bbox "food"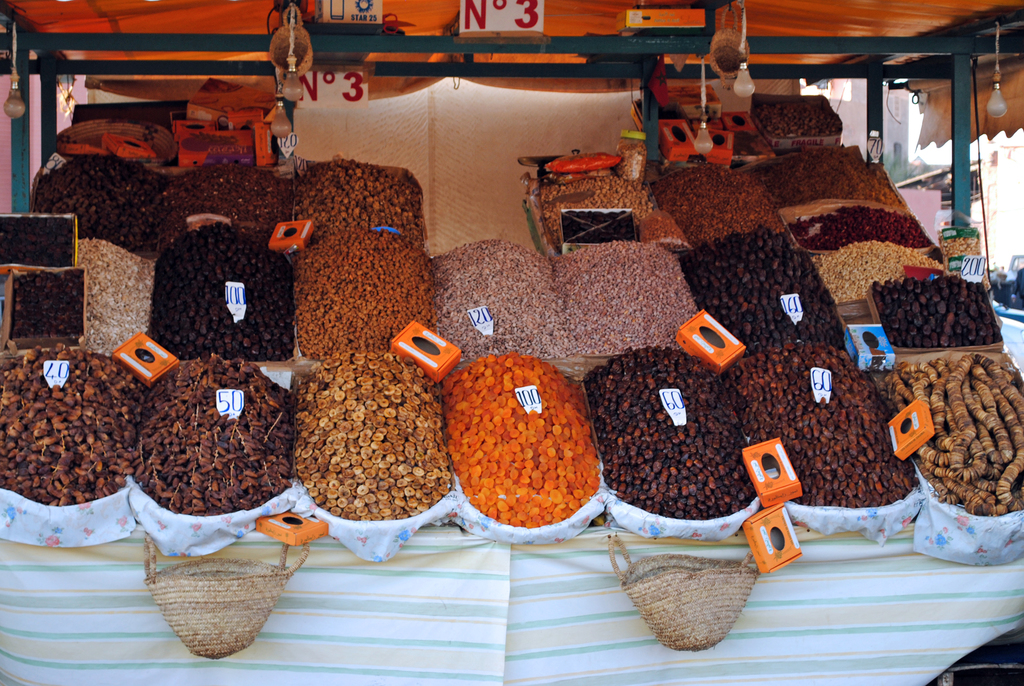
rect(136, 354, 300, 525)
